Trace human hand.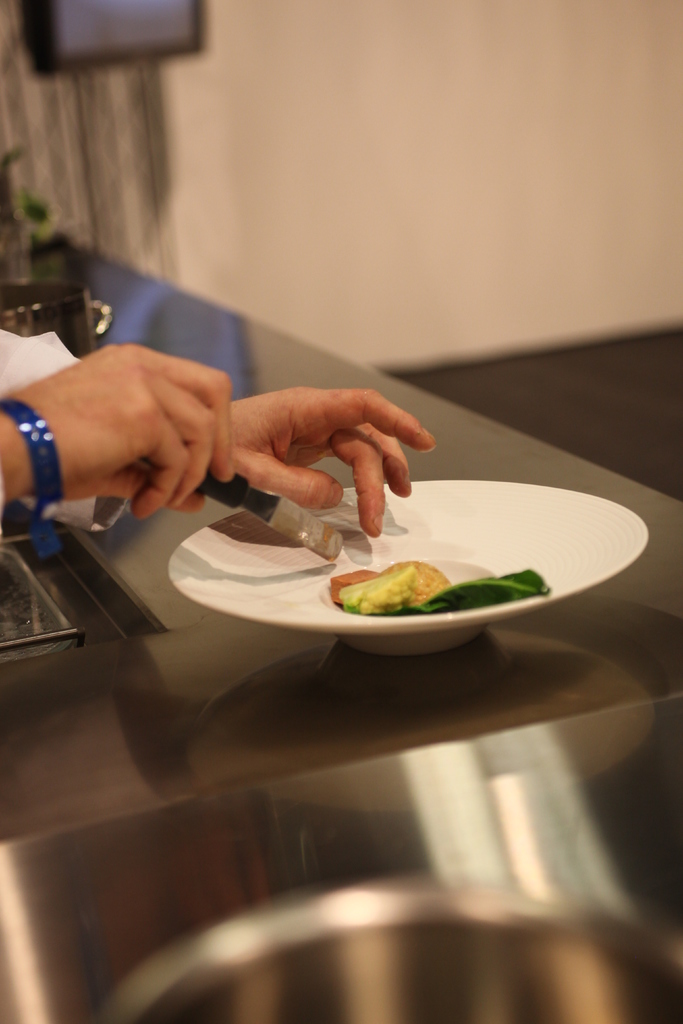
Traced to [42,335,259,527].
